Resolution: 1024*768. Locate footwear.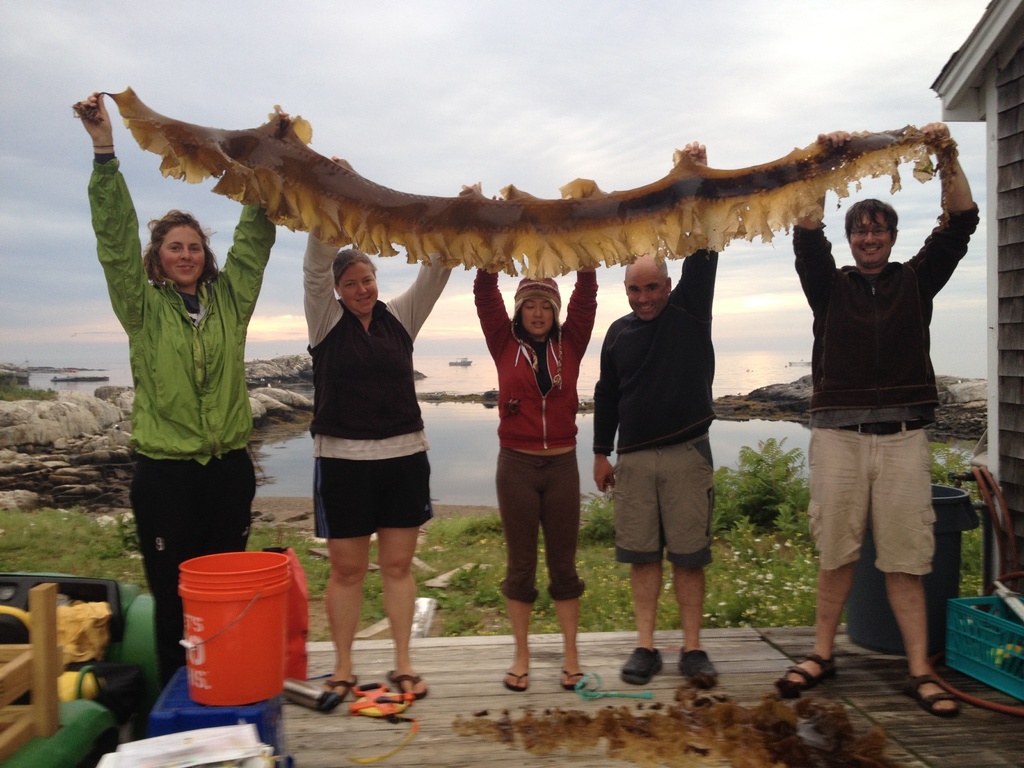
561,668,586,692.
